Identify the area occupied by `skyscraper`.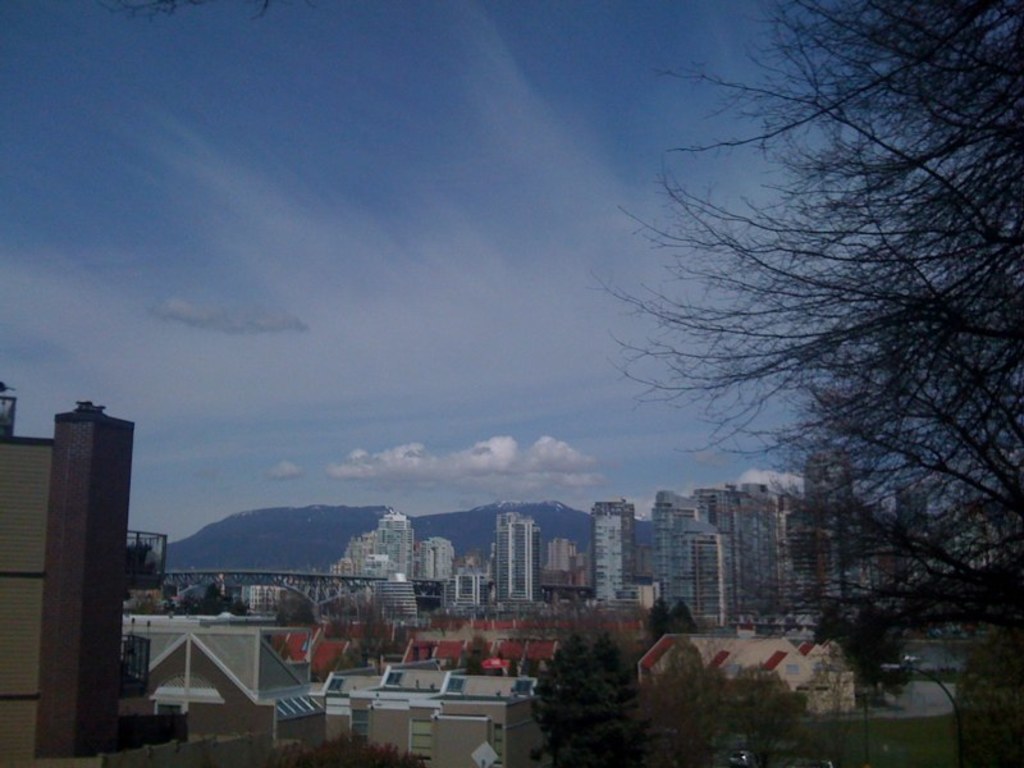
Area: region(0, 383, 131, 760).
